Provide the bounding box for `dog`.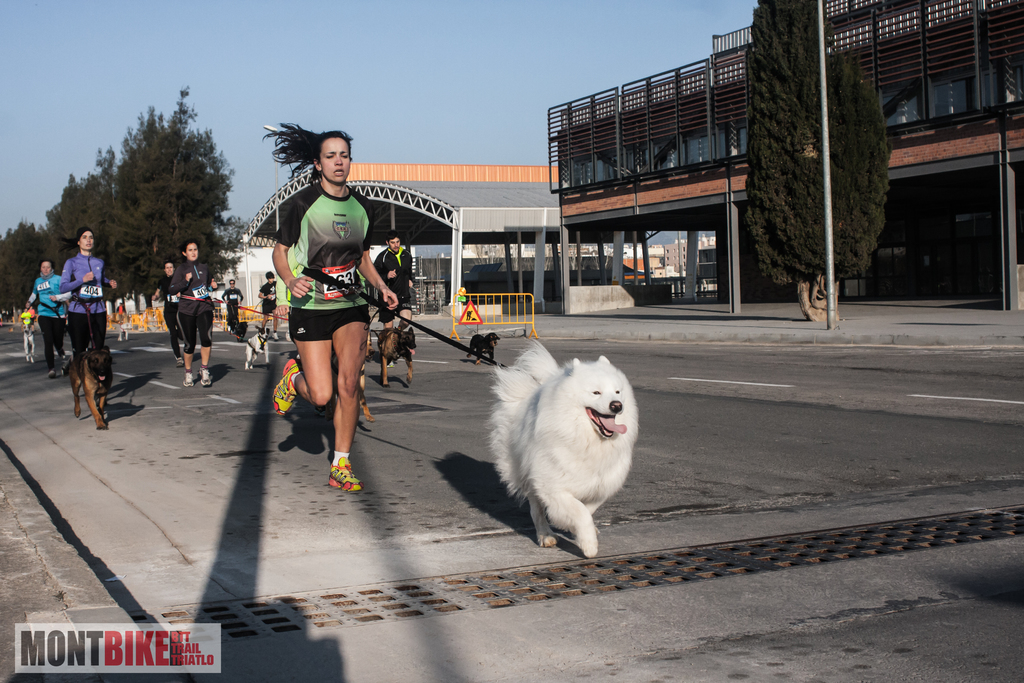
[246, 322, 271, 371].
